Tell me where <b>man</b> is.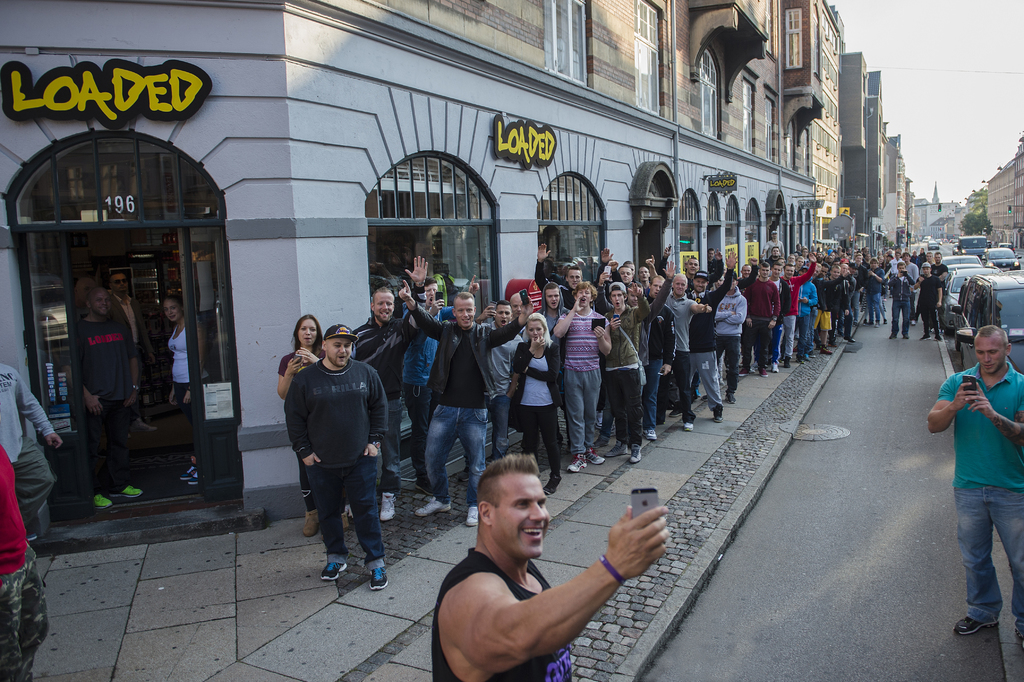
<b>man</b> is at x1=391 y1=288 x2=536 y2=515.
